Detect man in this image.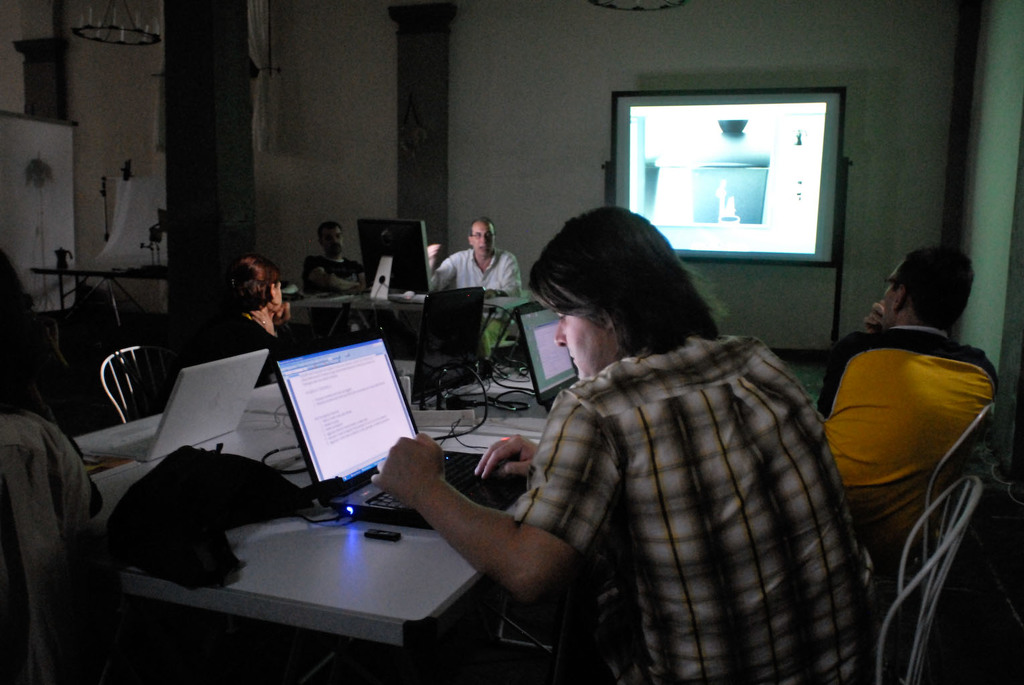
Detection: detection(796, 234, 1011, 596).
